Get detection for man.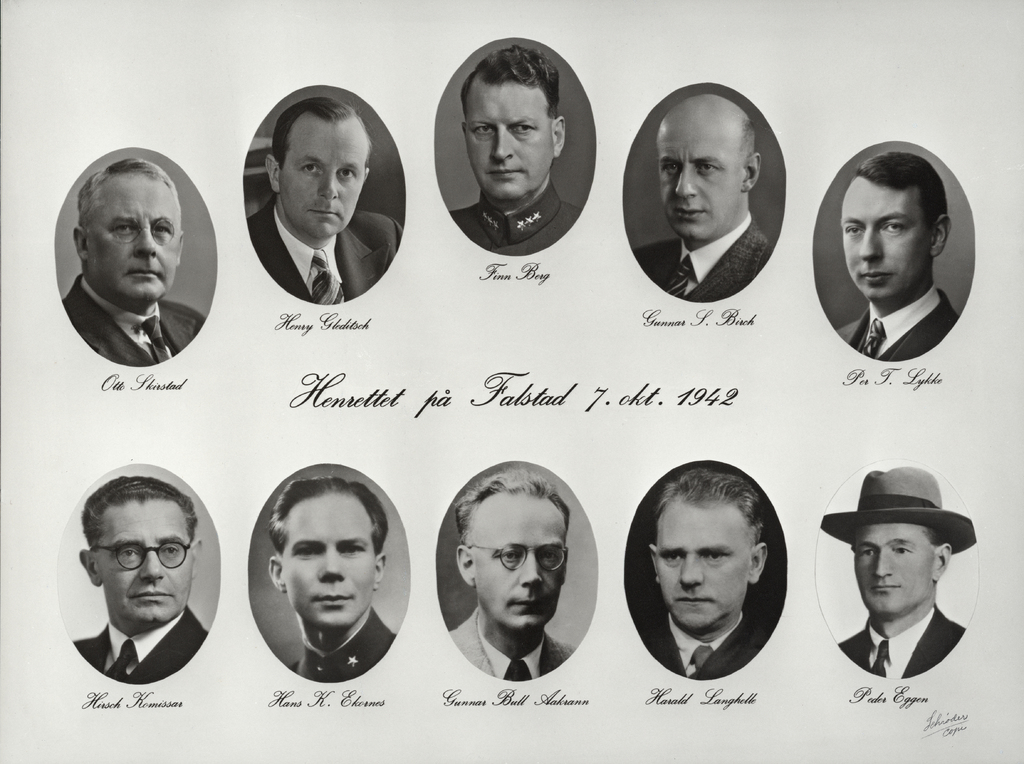
Detection: (left=630, top=92, right=774, bottom=303).
